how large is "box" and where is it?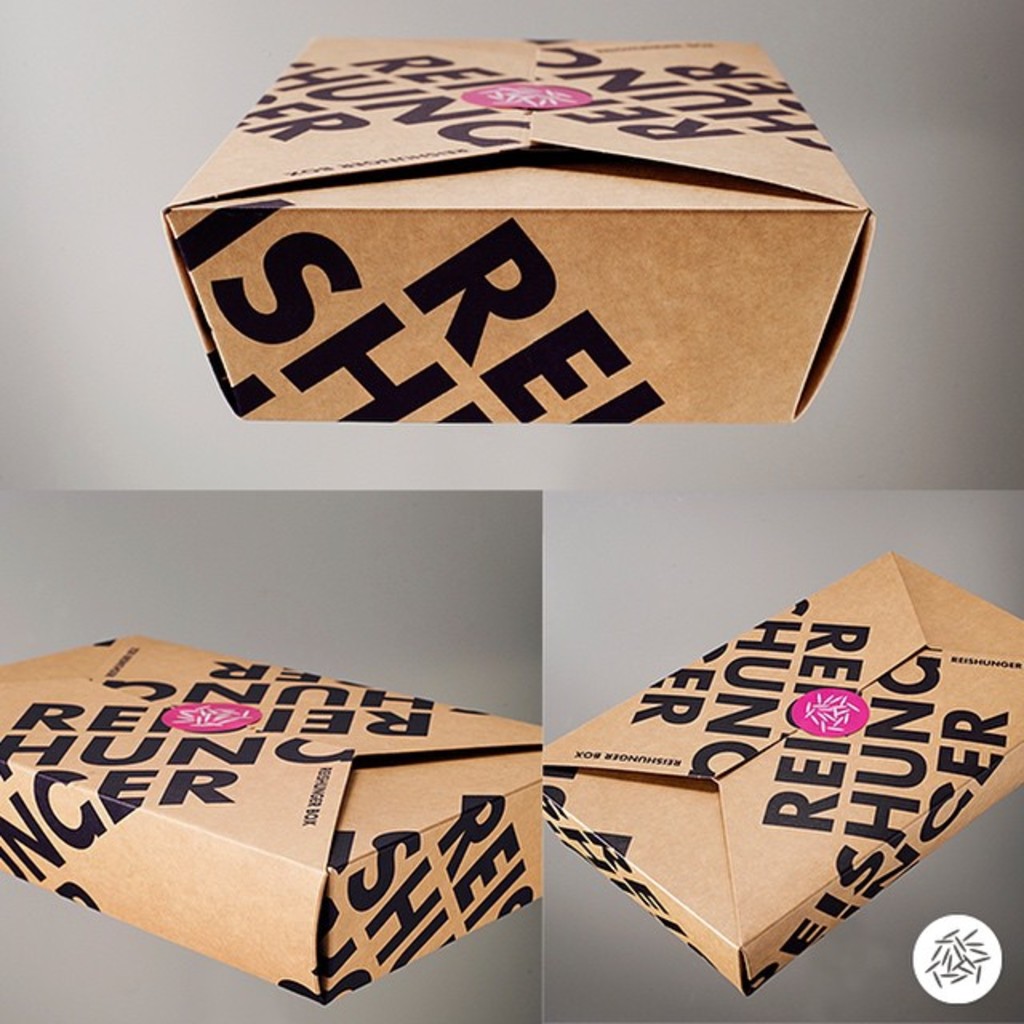
Bounding box: <bbox>181, 37, 883, 466</bbox>.
